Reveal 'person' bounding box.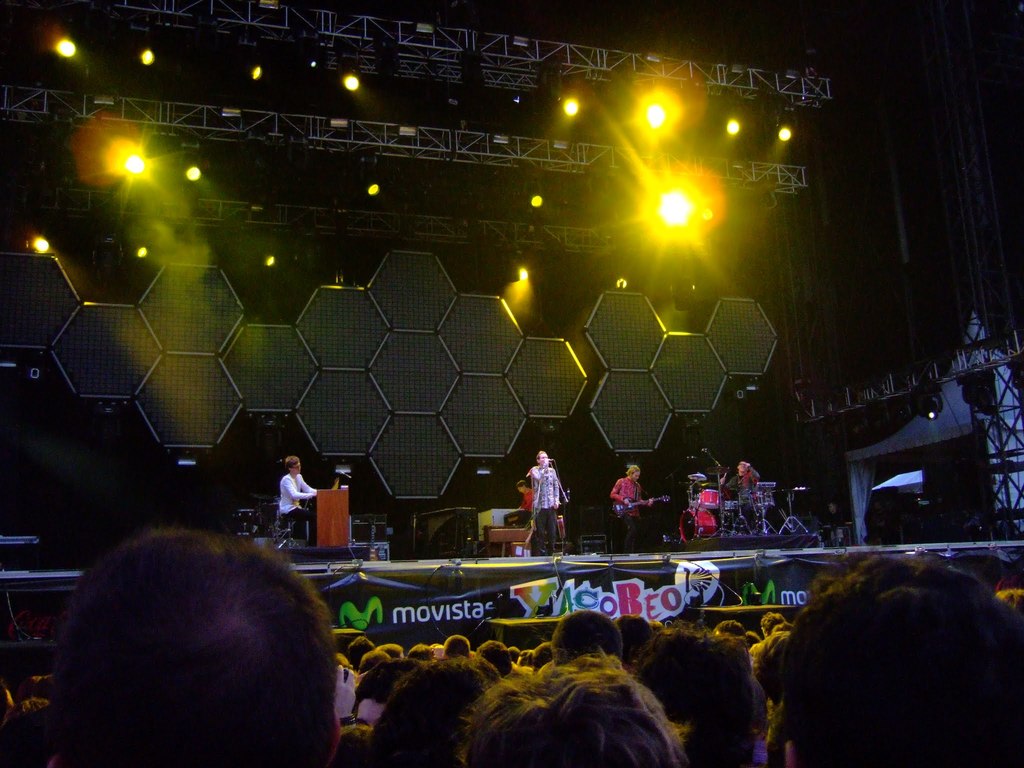
Revealed: bbox=(719, 461, 763, 497).
